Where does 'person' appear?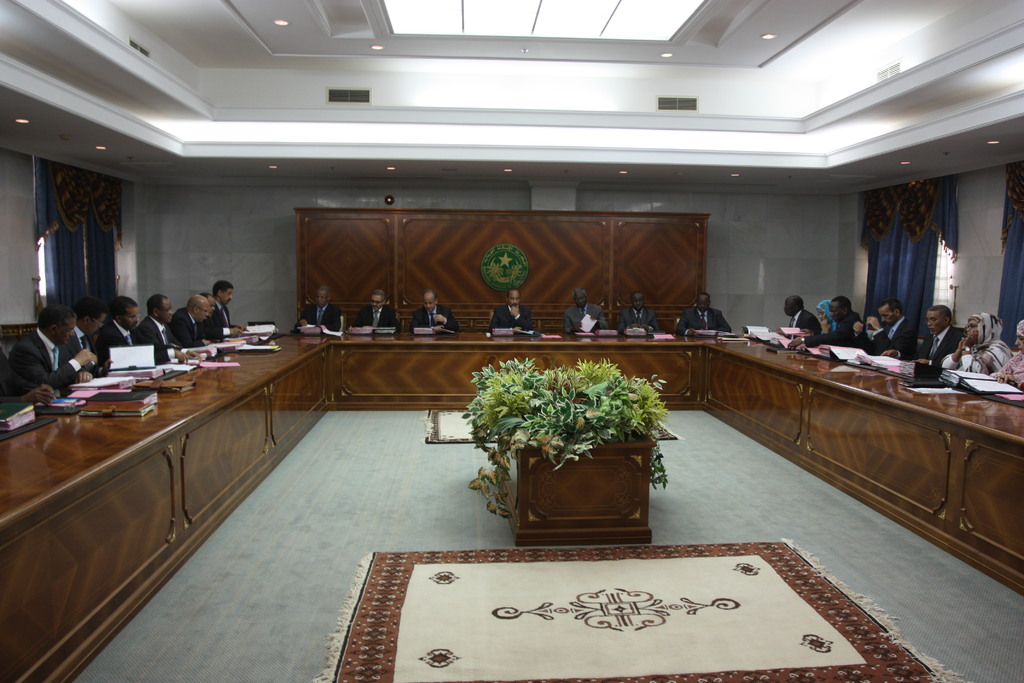
Appears at [x1=678, y1=298, x2=731, y2=331].
